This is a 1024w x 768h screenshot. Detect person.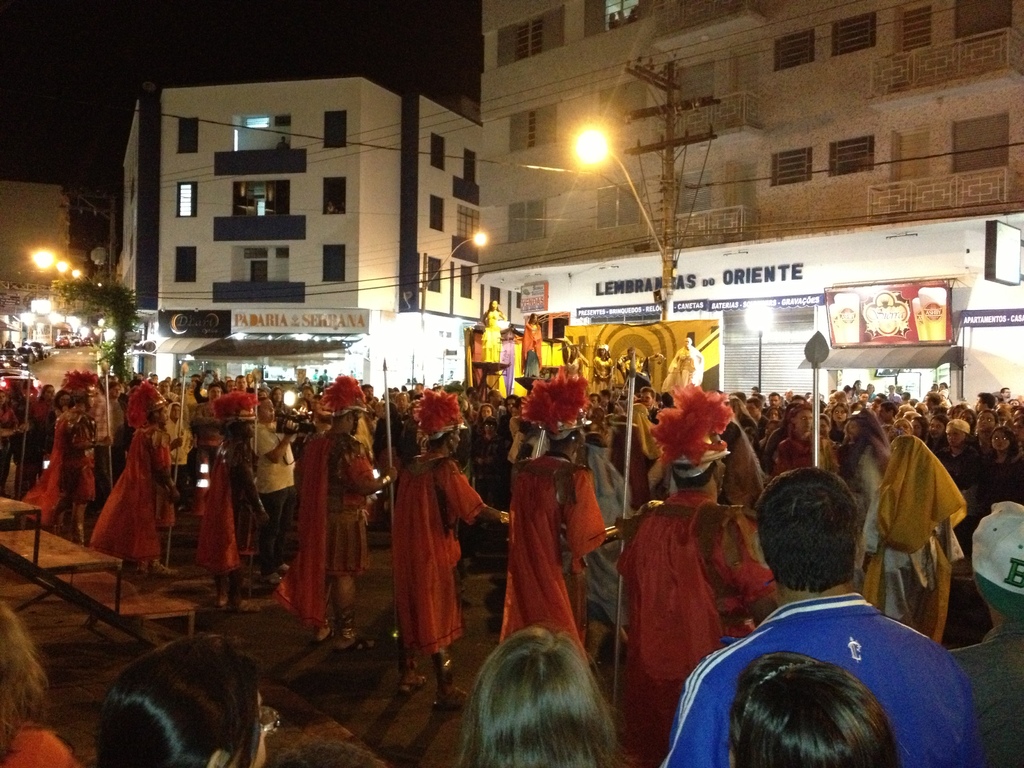
{"left": 223, "top": 378, "right": 238, "bottom": 395}.
